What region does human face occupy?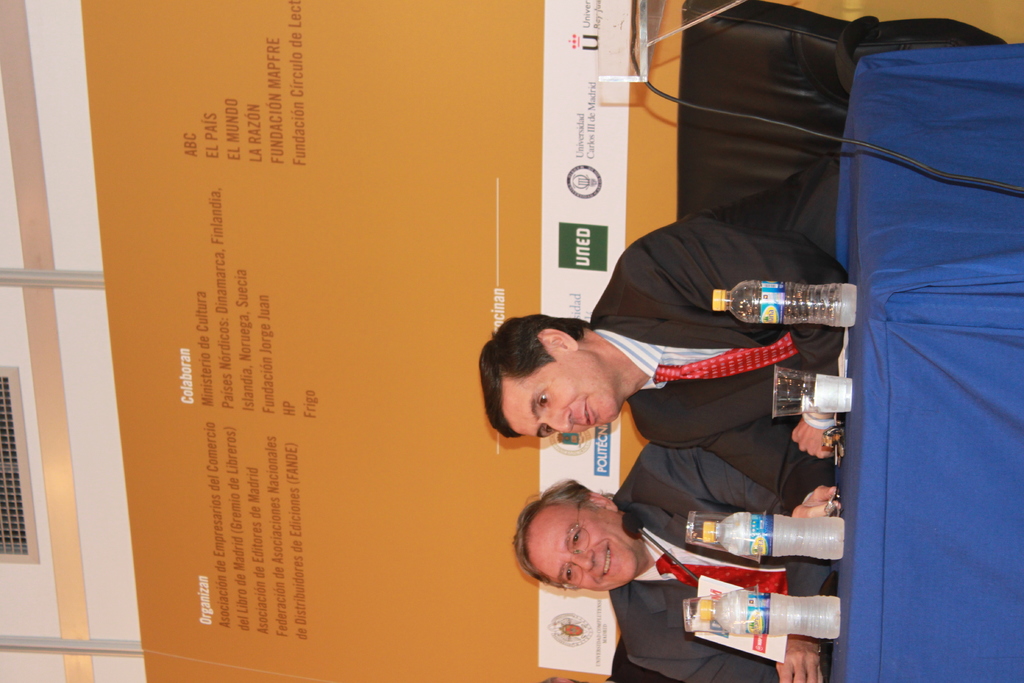
503,355,620,439.
